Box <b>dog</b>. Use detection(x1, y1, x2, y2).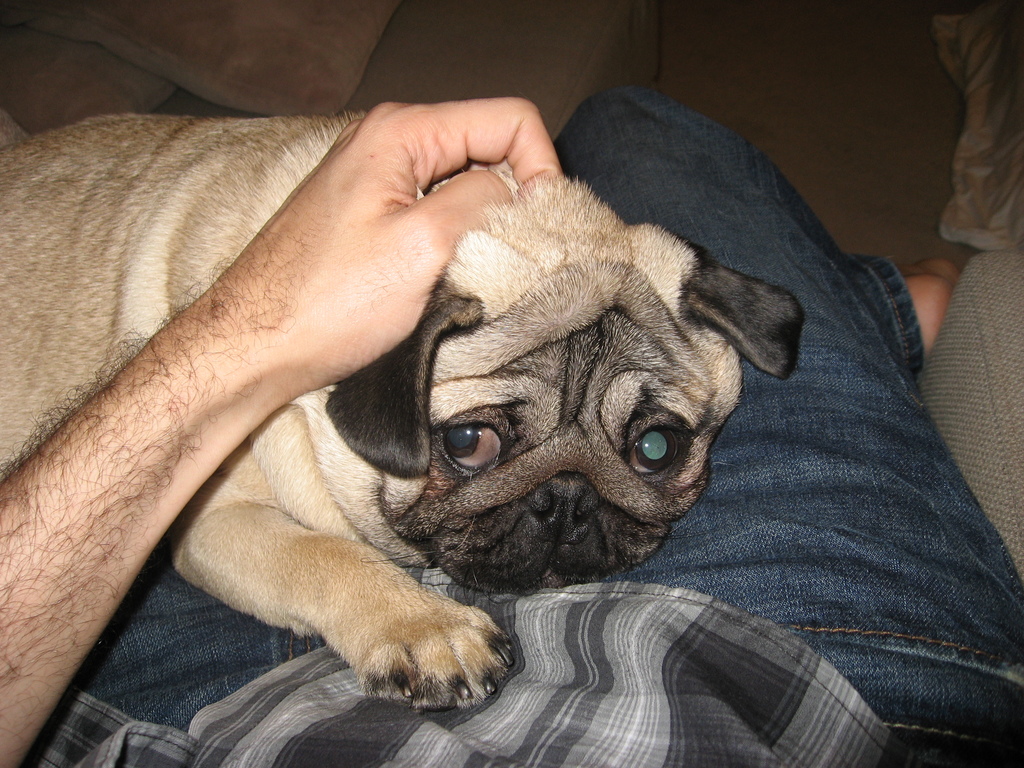
detection(0, 110, 806, 715).
